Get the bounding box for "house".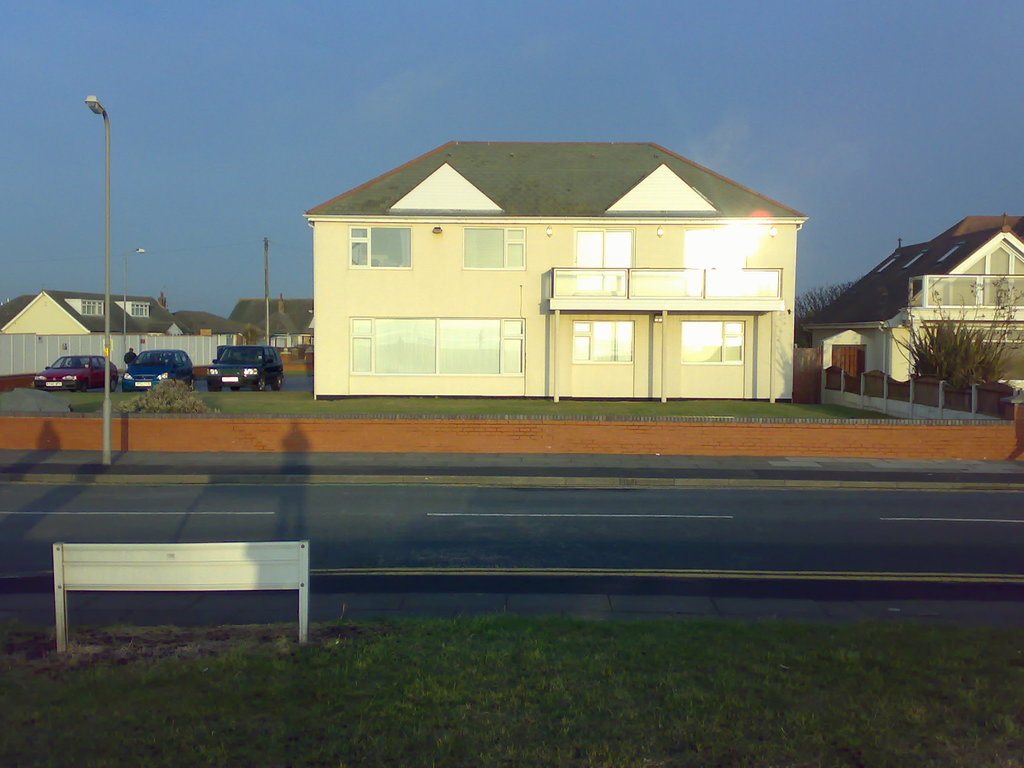
[left=7, top=287, right=187, bottom=379].
